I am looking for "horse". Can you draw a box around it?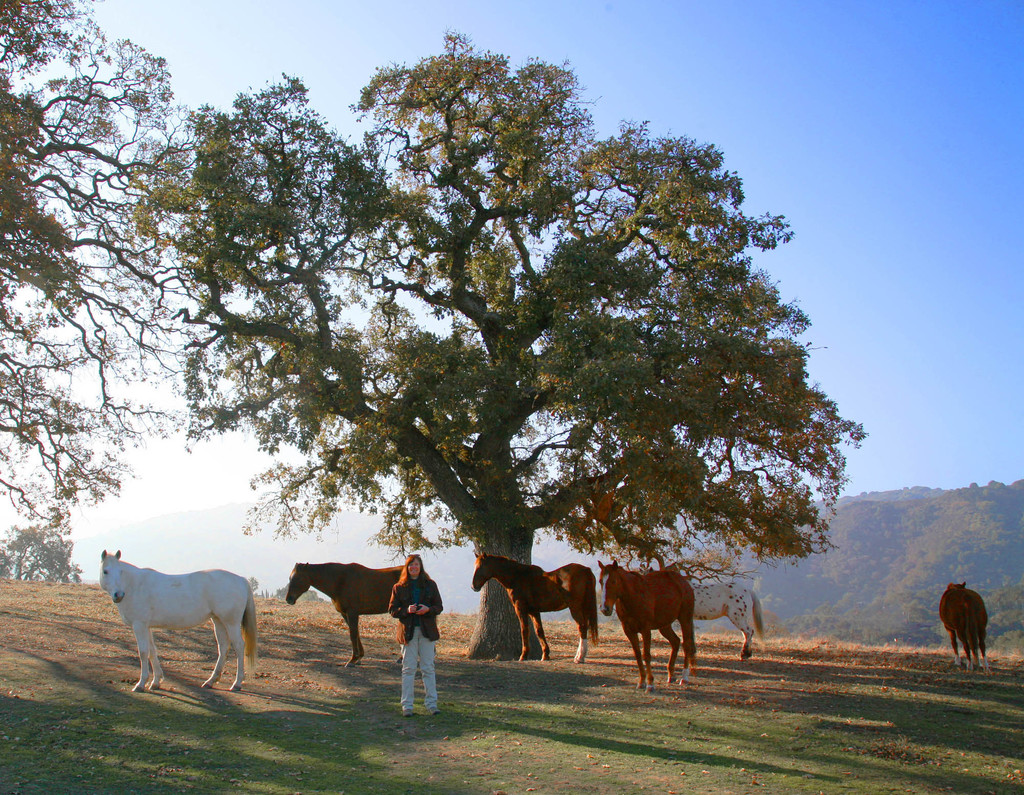
Sure, the bounding box is {"x1": 938, "y1": 581, "x2": 989, "y2": 678}.
